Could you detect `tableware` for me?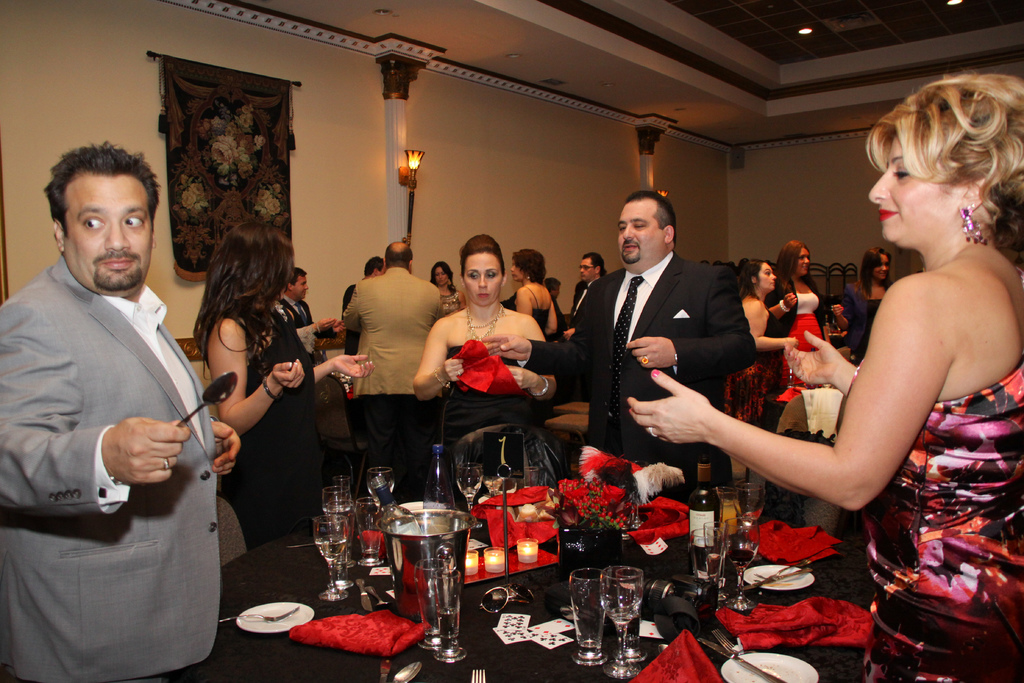
Detection result: 390:661:420:682.
